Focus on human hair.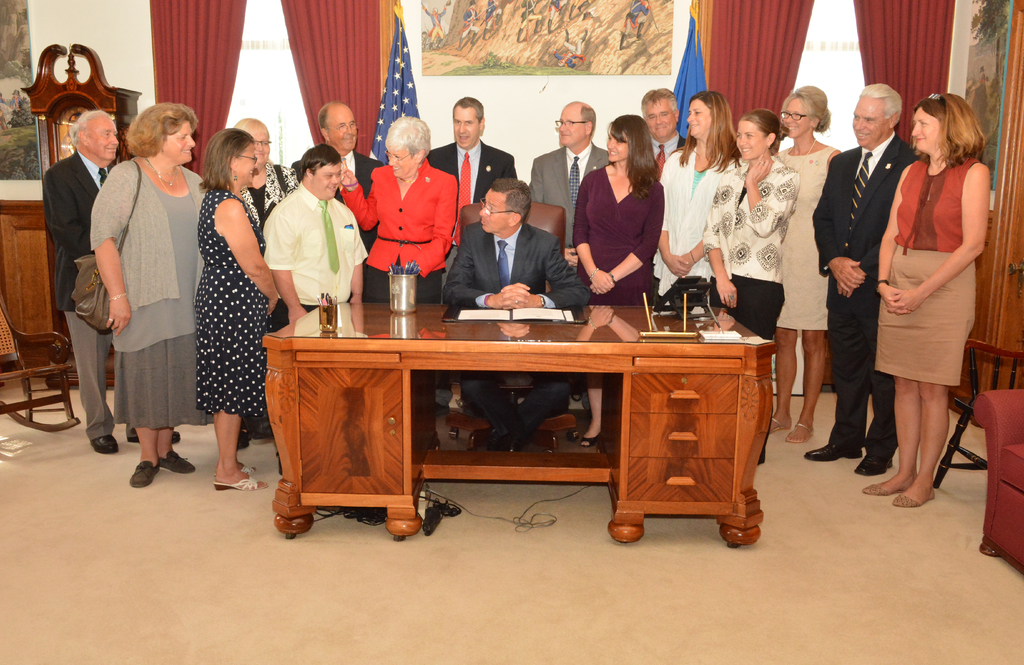
Focused at BBox(317, 102, 338, 129).
